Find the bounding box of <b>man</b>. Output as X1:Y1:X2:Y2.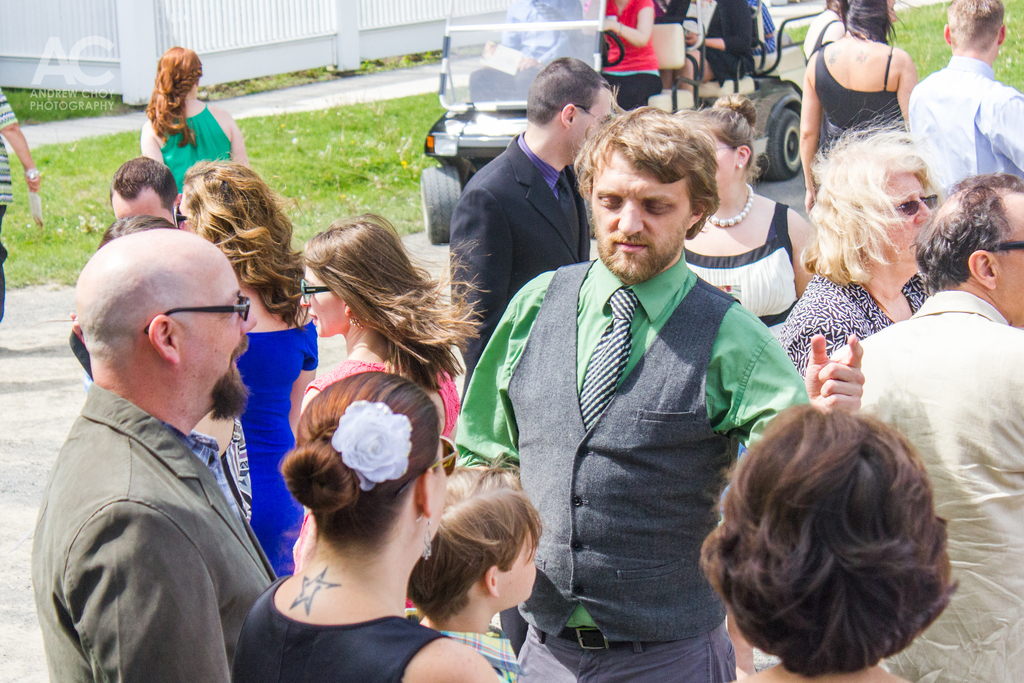
447:56:616:366.
